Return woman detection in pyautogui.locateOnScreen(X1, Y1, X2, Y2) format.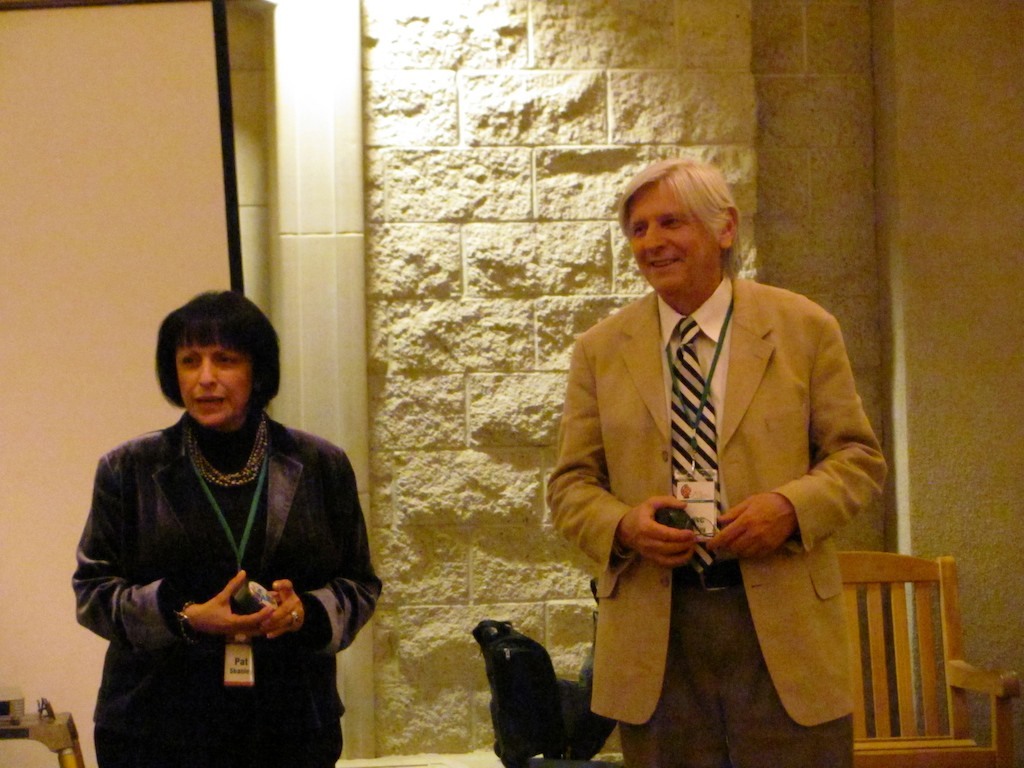
pyautogui.locateOnScreen(75, 272, 372, 767).
